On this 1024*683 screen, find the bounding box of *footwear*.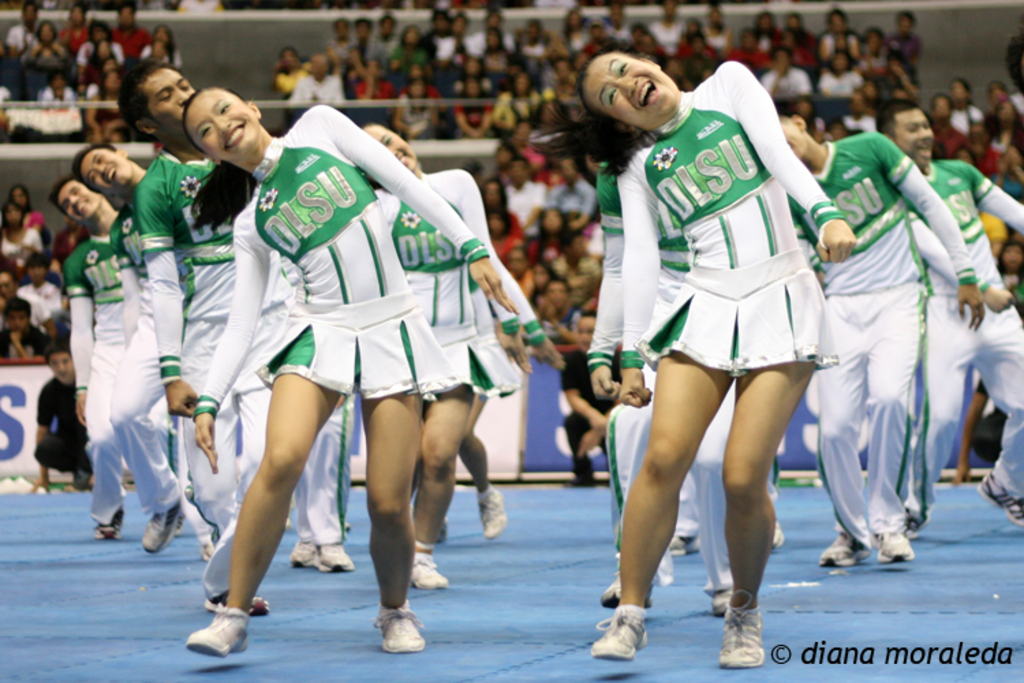
Bounding box: <box>198,586,276,624</box>.
